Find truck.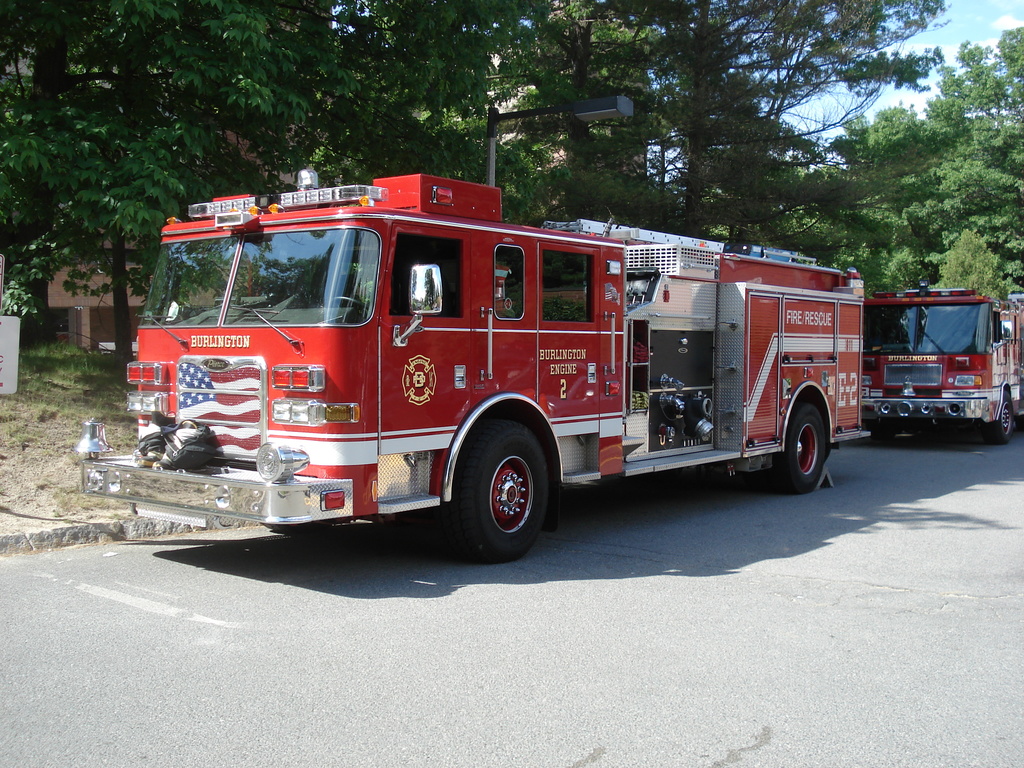
region(858, 285, 1023, 449).
